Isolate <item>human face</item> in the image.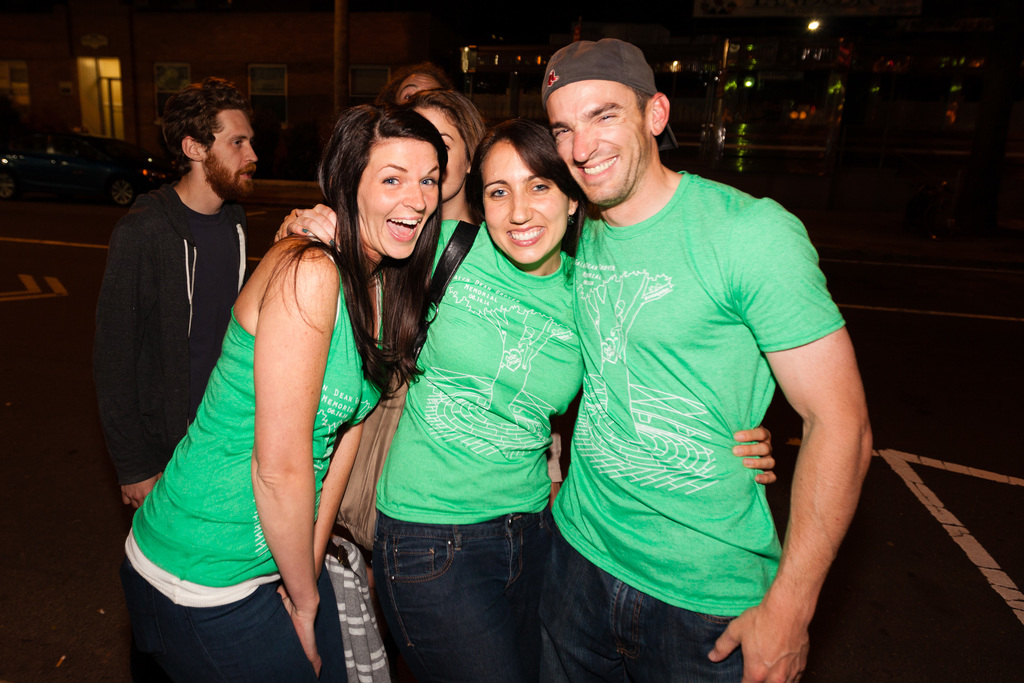
Isolated region: bbox(416, 108, 465, 197).
